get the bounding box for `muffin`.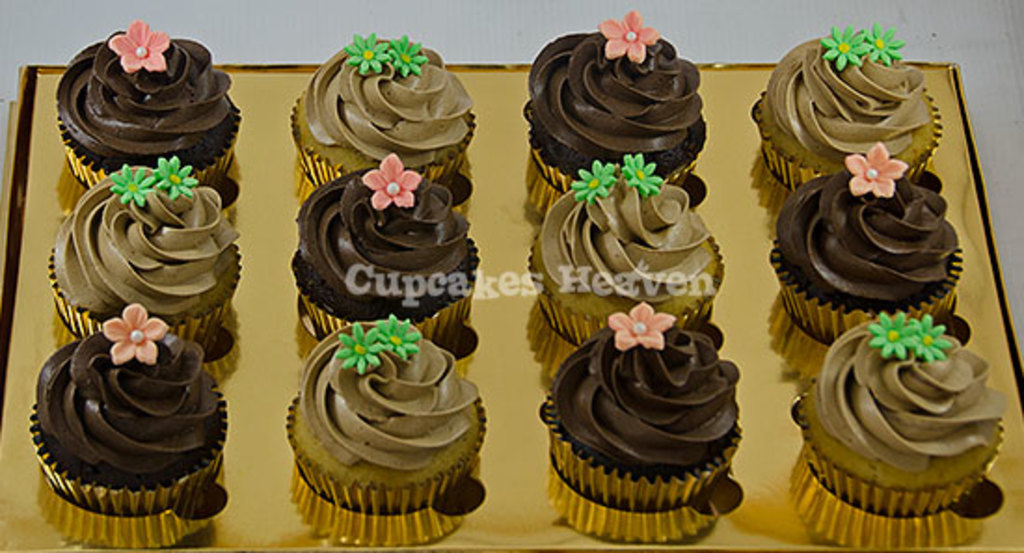
<bbox>274, 305, 482, 531</bbox>.
